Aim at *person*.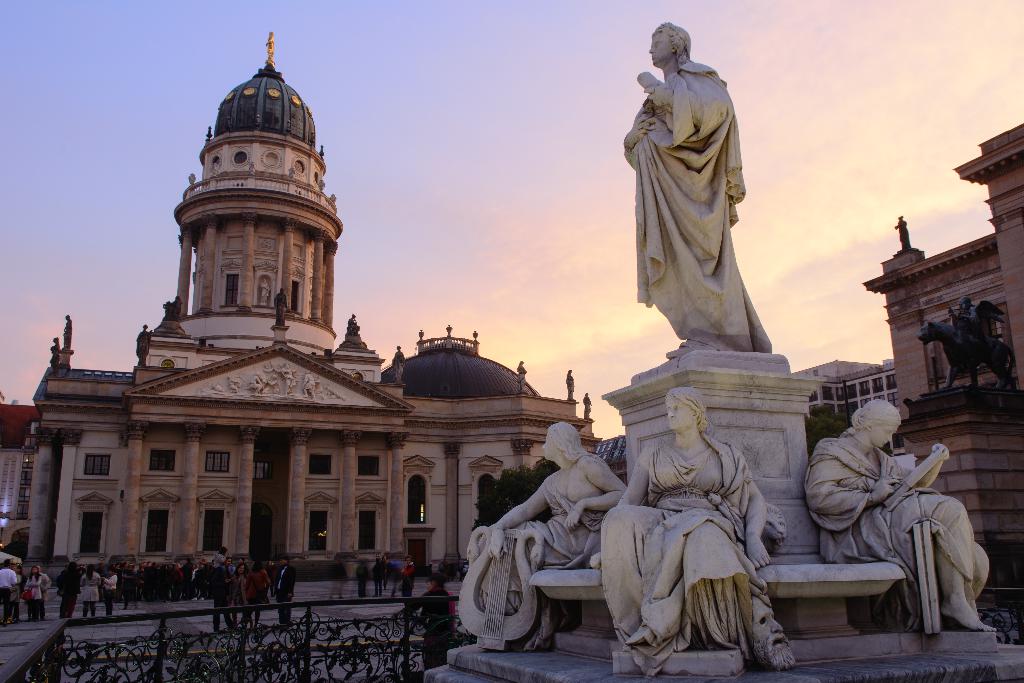
Aimed at (270,549,296,619).
